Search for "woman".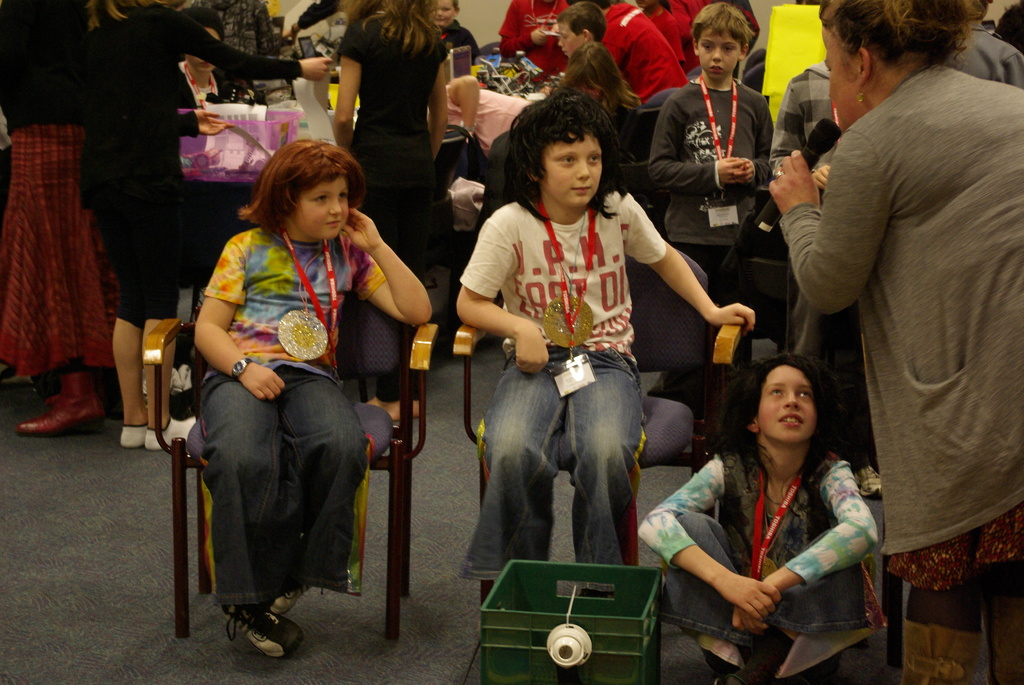
Found at 189,129,434,666.
